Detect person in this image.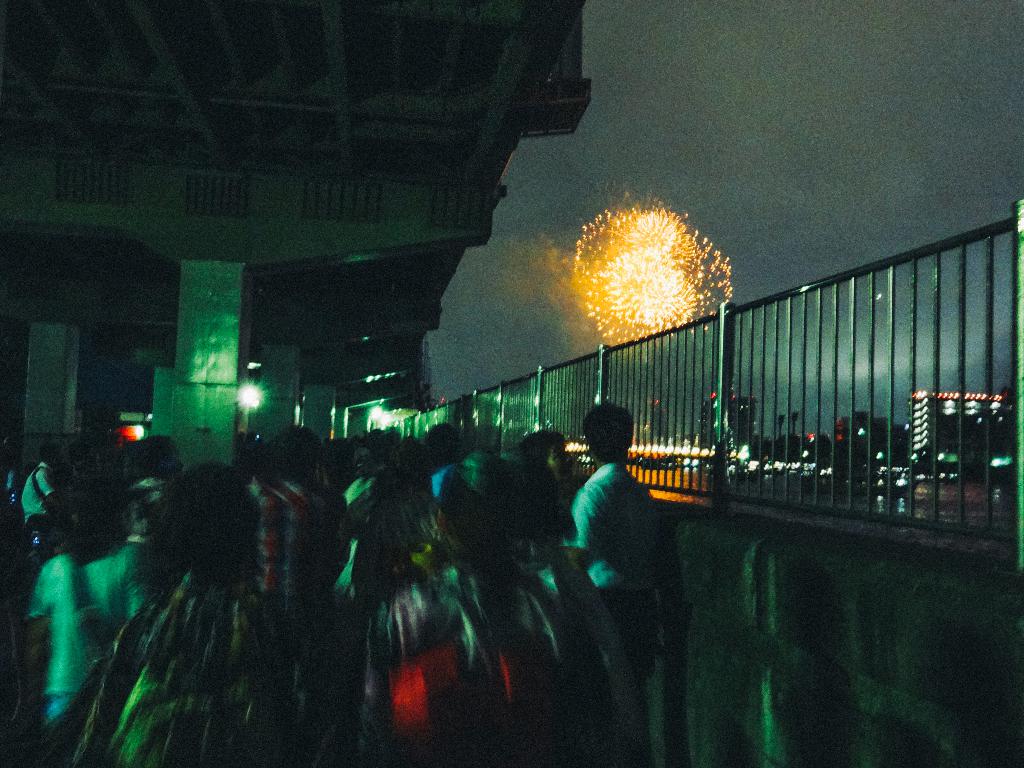
Detection: [0, 477, 156, 720].
